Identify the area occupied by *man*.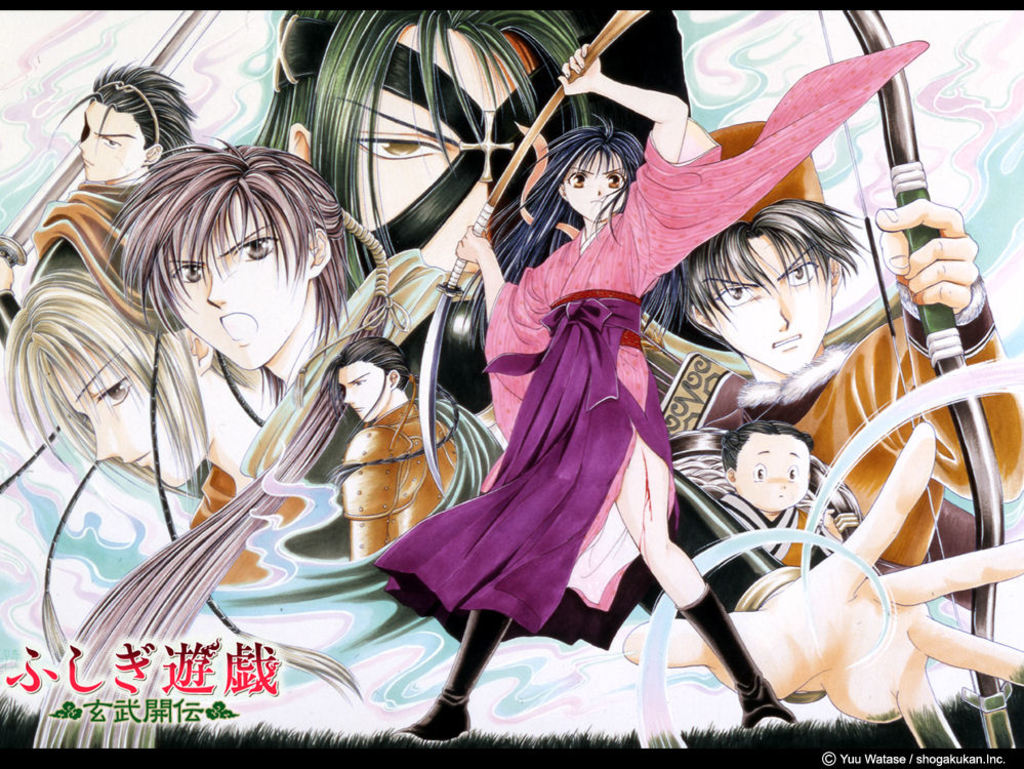
Area: rect(0, 53, 195, 339).
